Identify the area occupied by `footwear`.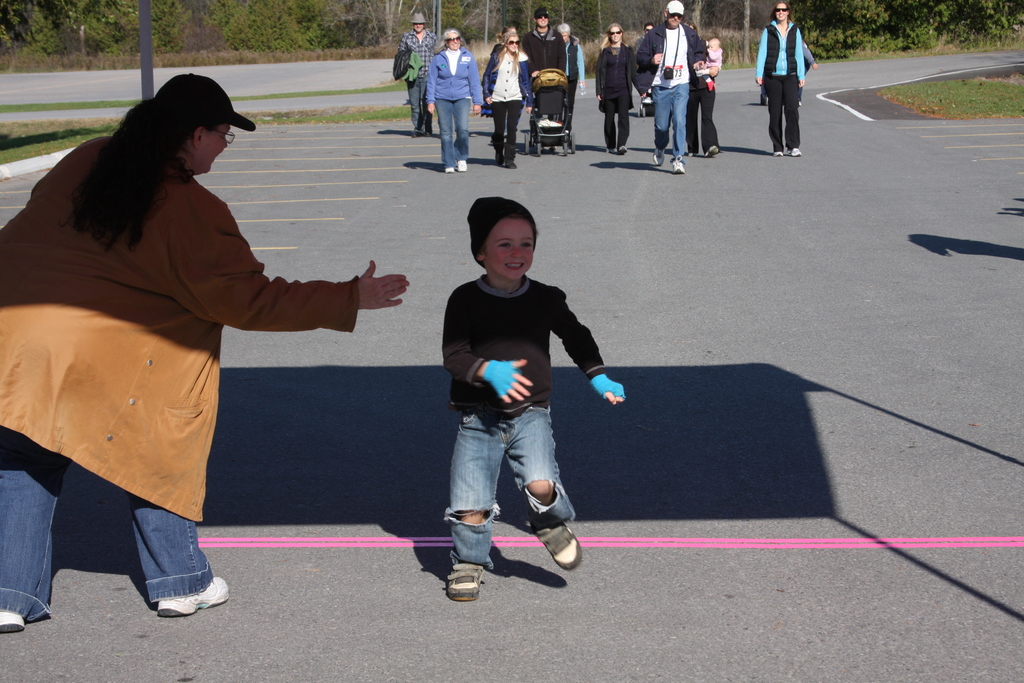
Area: left=774, top=148, right=783, bottom=160.
